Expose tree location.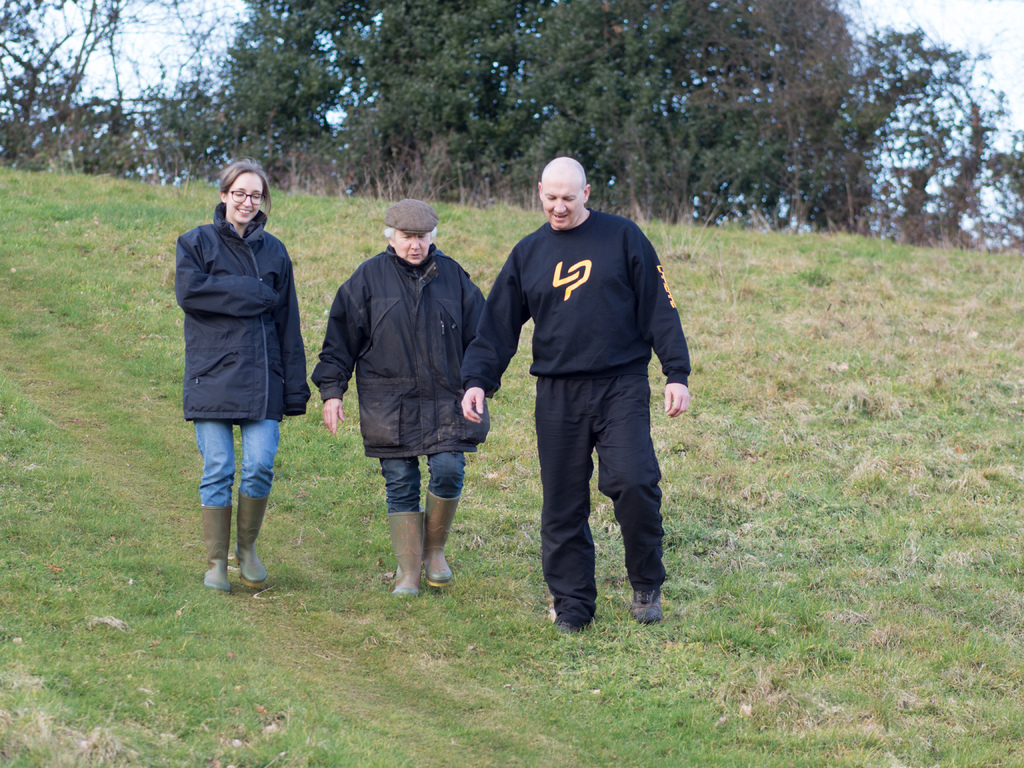
Exposed at x1=0 y1=0 x2=204 y2=182.
